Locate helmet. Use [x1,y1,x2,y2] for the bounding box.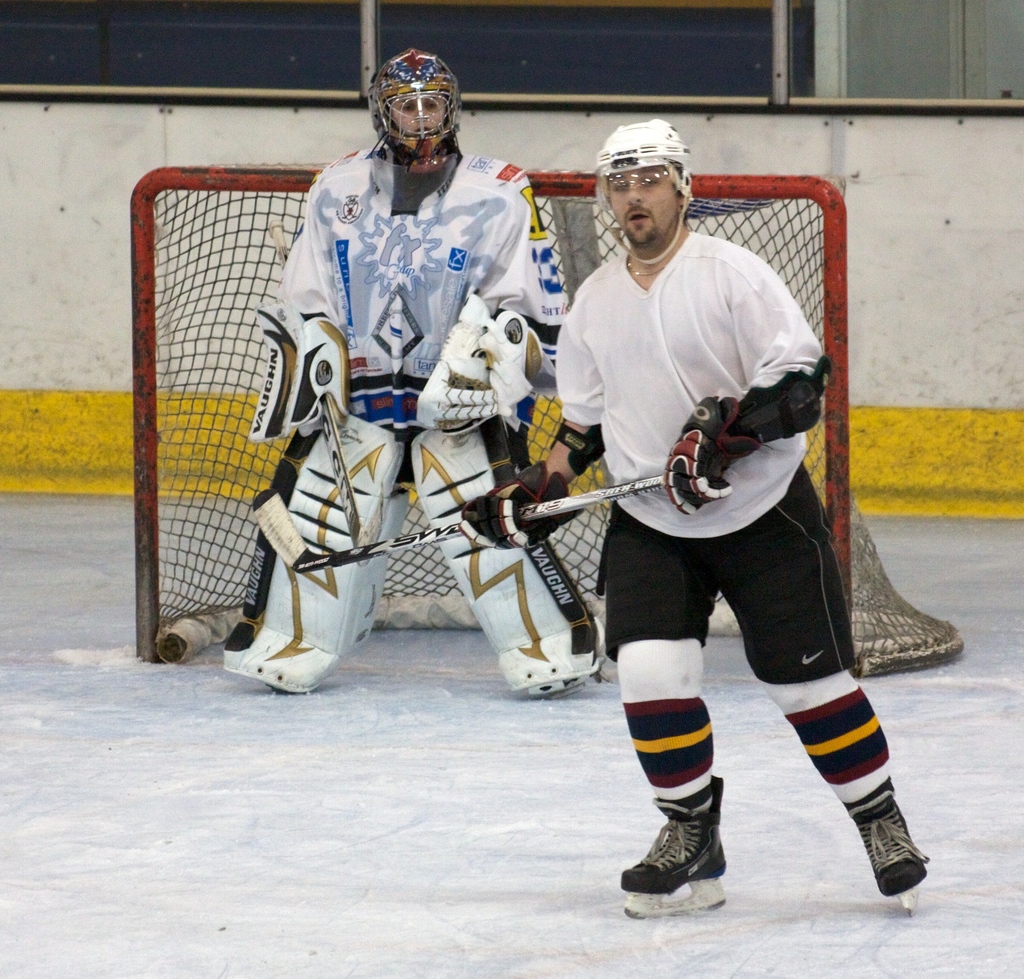
[360,42,467,163].
